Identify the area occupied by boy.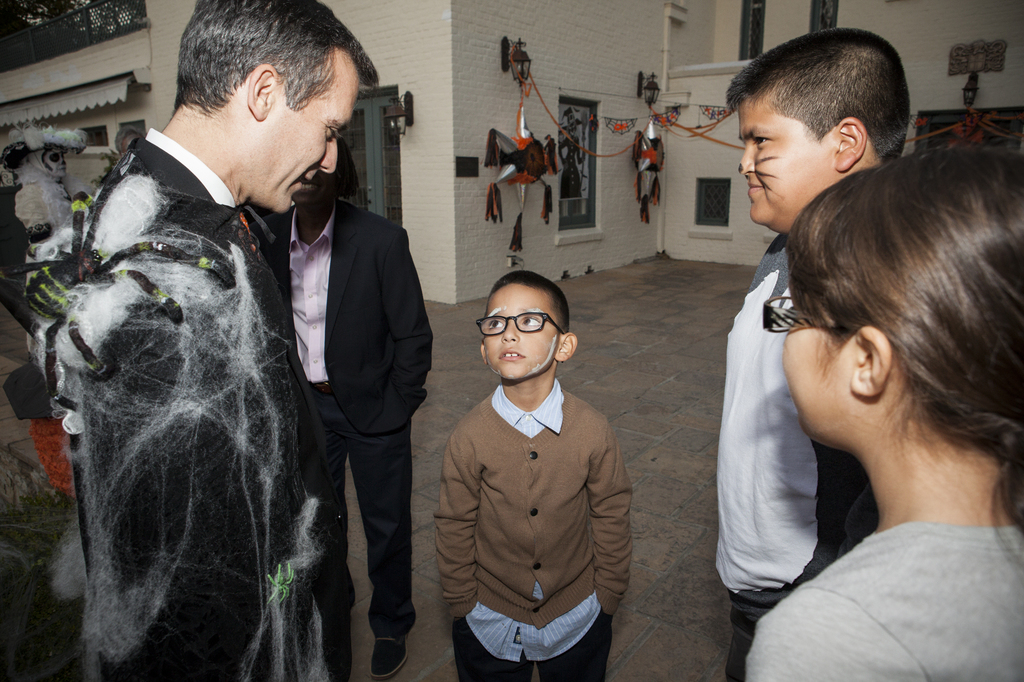
Area: l=716, t=26, r=910, b=681.
